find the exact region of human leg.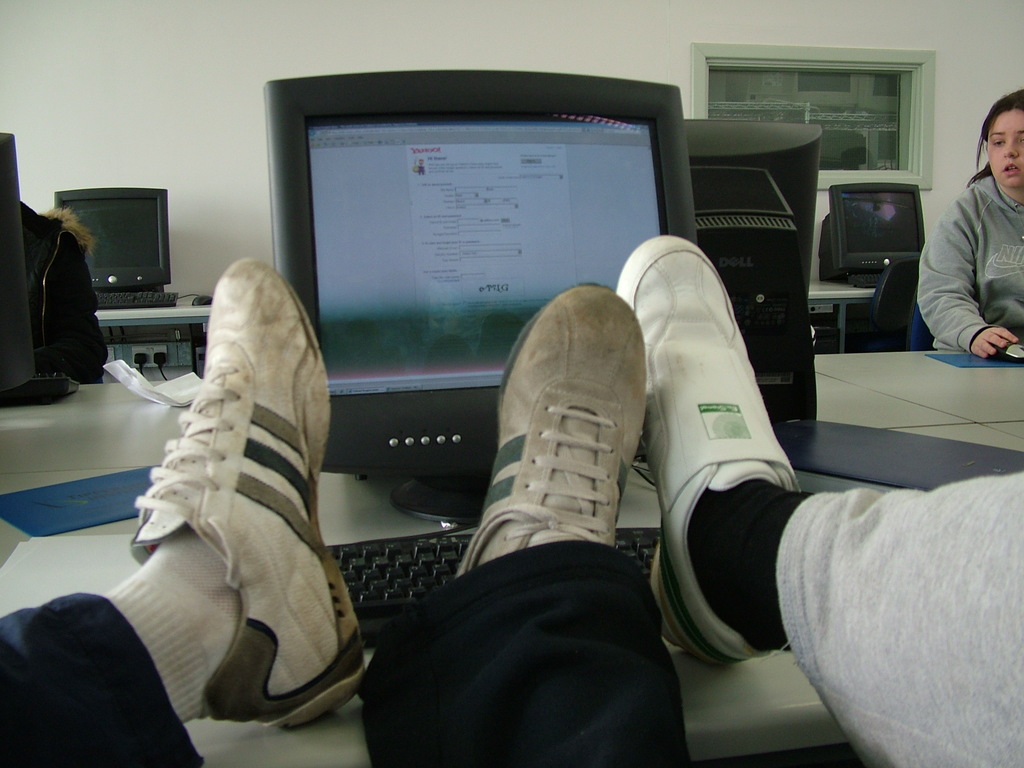
Exact region: 356:282:689:767.
